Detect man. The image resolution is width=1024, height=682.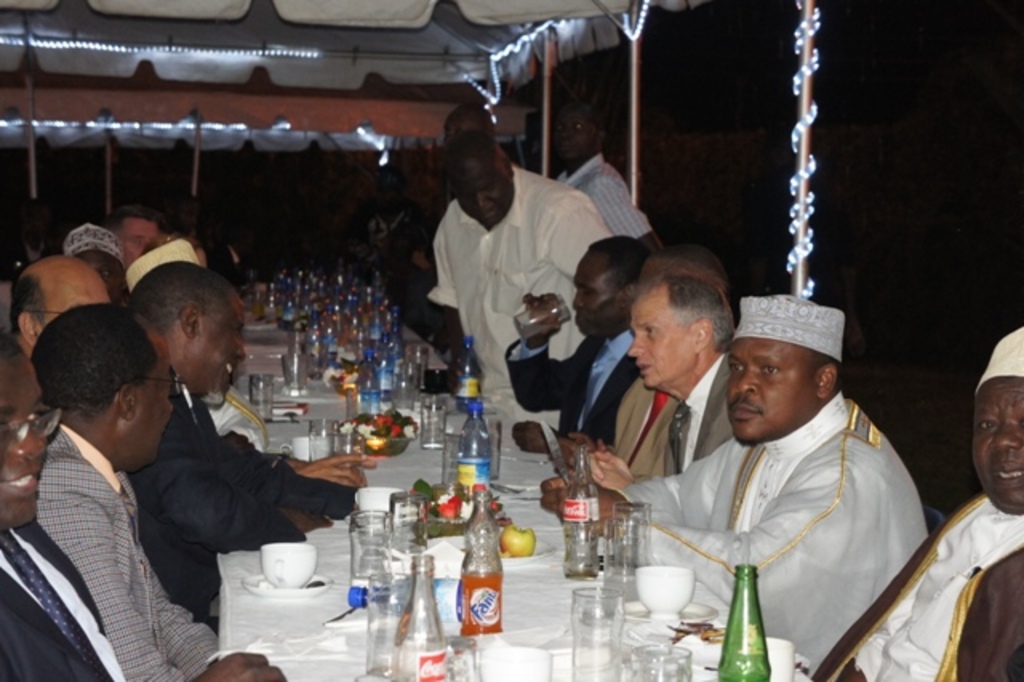
[632, 261, 733, 482].
